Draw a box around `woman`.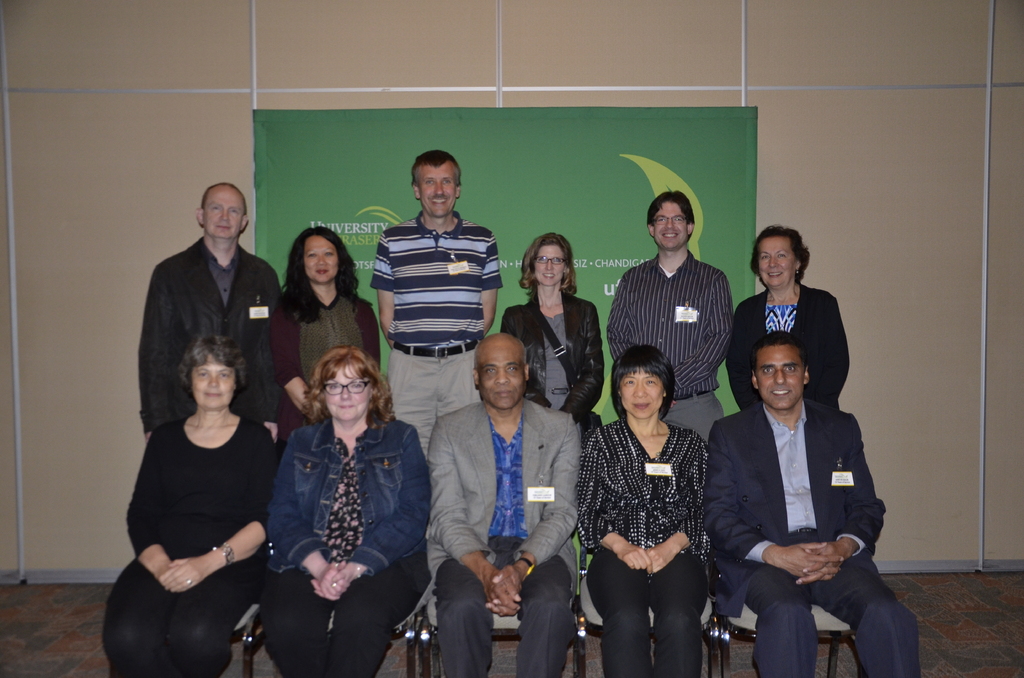
region(273, 222, 384, 419).
